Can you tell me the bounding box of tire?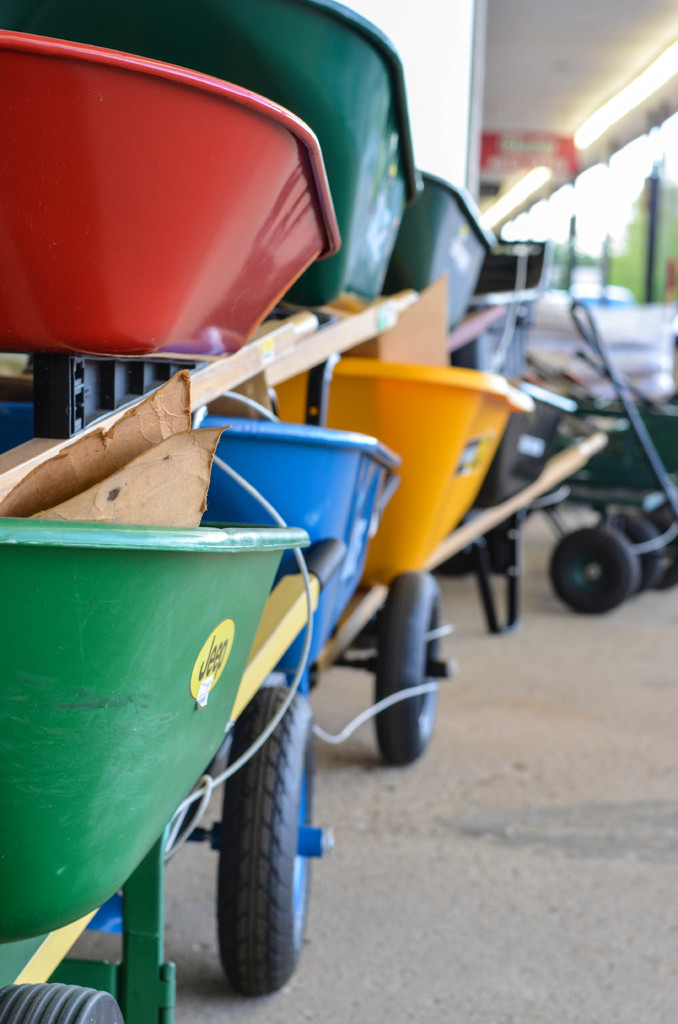
<box>191,695,311,1009</box>.
